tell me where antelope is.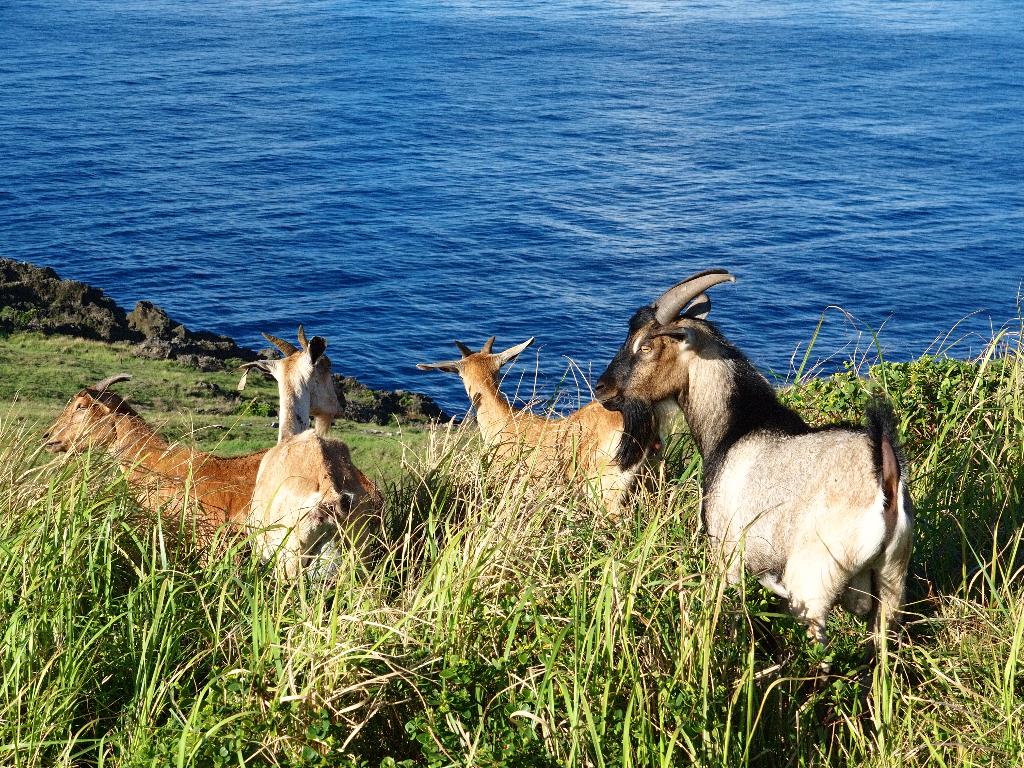
antelope is at select_region(420, 339, 657, 524).
